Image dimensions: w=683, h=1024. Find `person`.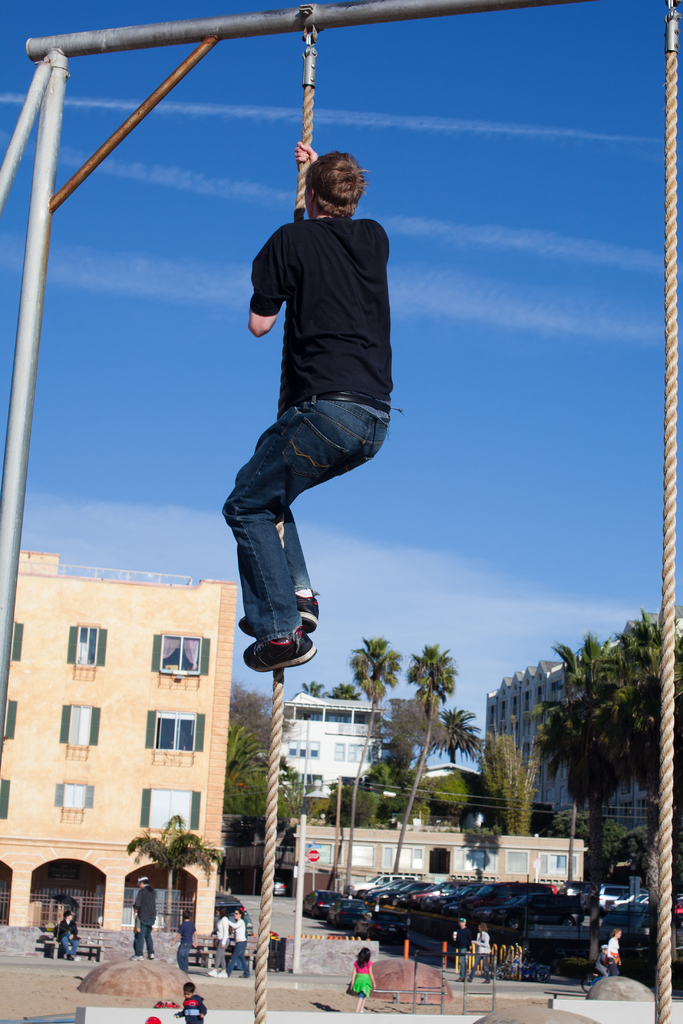
344 939 370 1016.
